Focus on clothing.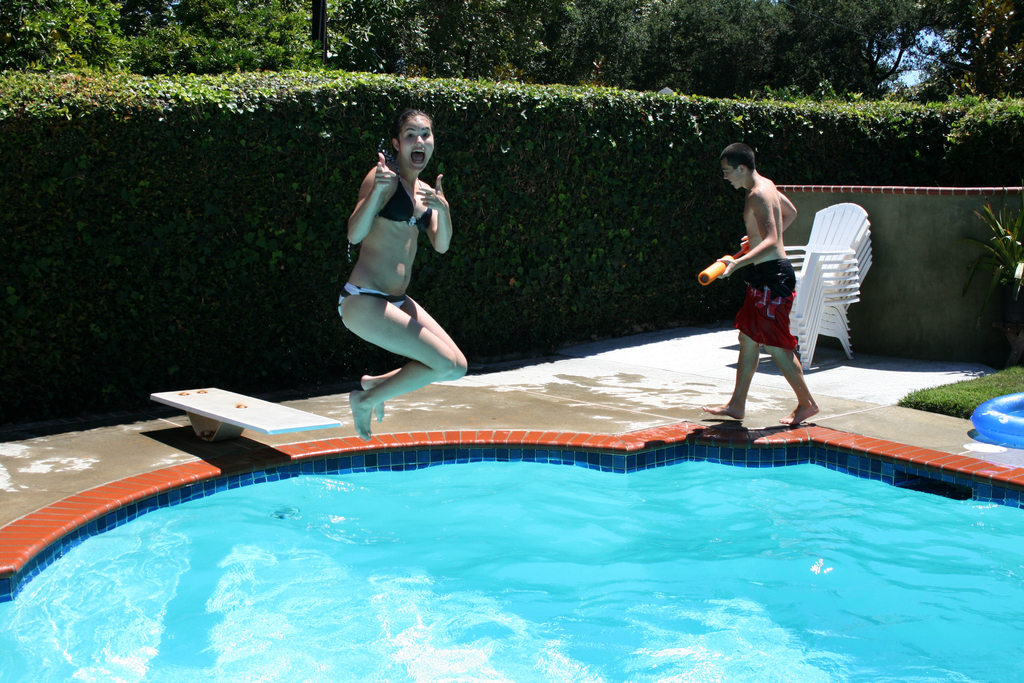
Focused at x1=731 y1=267 x2=811 y2=348.
